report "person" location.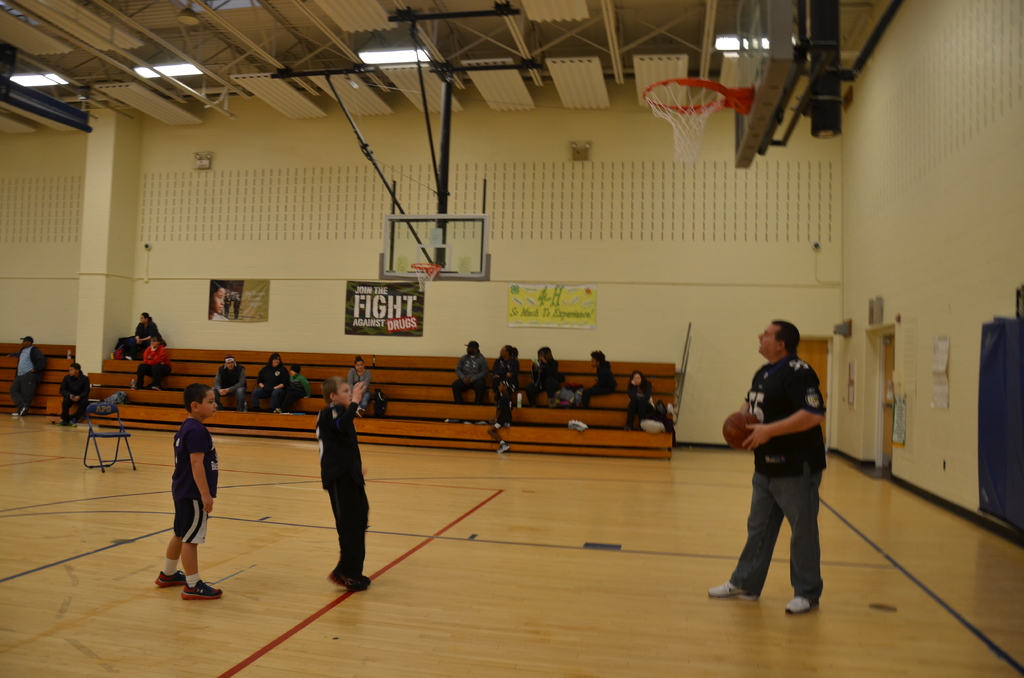
Report: (x1=268, y1=371, x2=303, y2=406).
